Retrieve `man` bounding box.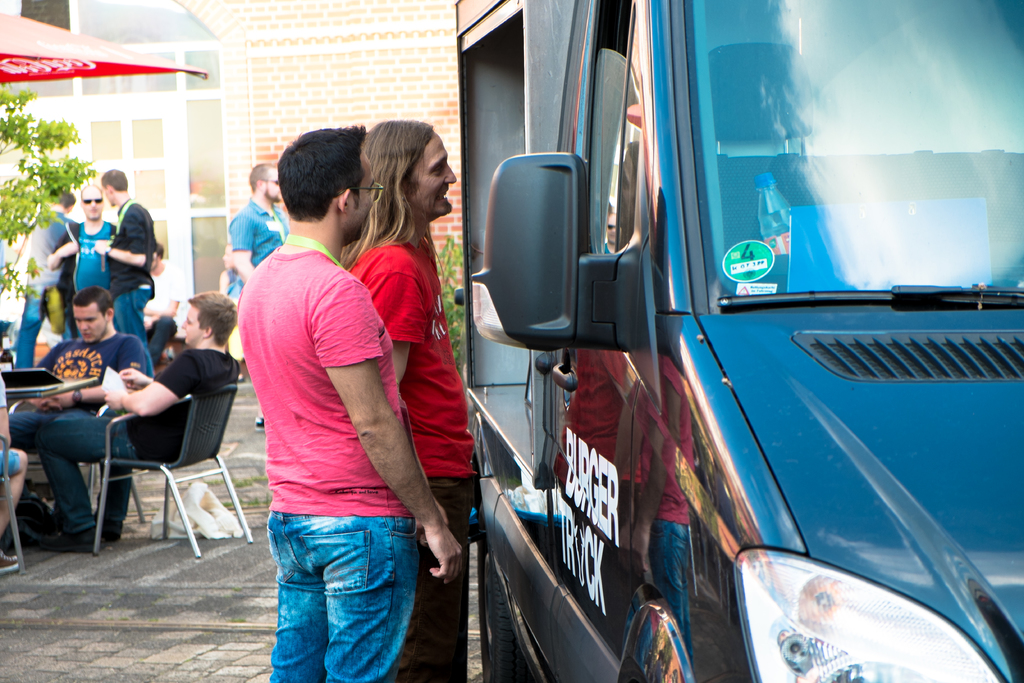
Bounding box: [left=224, top=161, right=291, bottom=432].
